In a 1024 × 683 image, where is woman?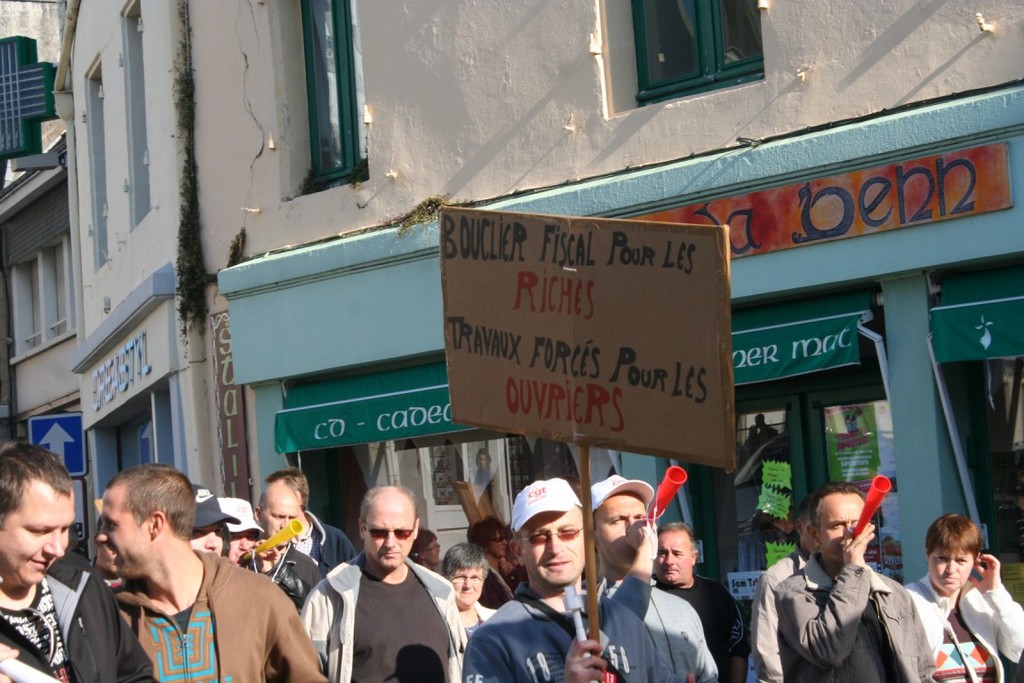
bbox(909, 511, 1020, 679).
